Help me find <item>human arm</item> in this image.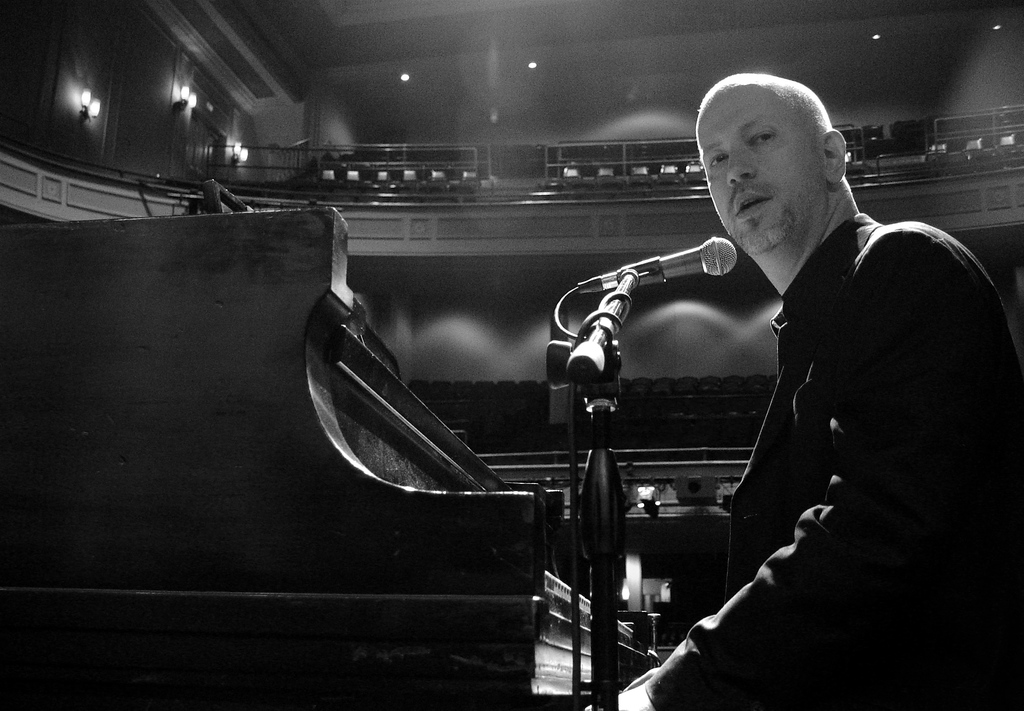
Found it: locate(586, 231, 996, 710).
